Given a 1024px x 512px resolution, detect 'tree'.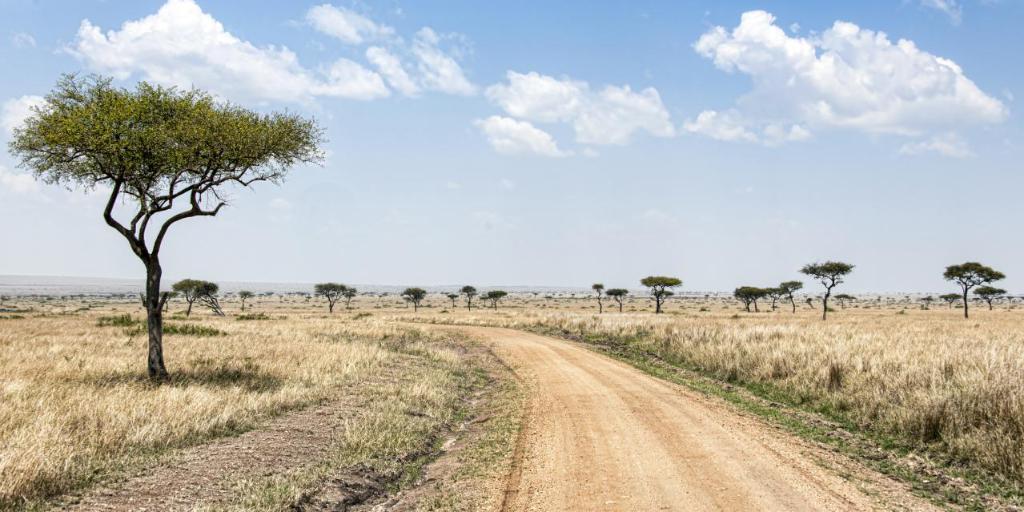
[605,289,624,320].
